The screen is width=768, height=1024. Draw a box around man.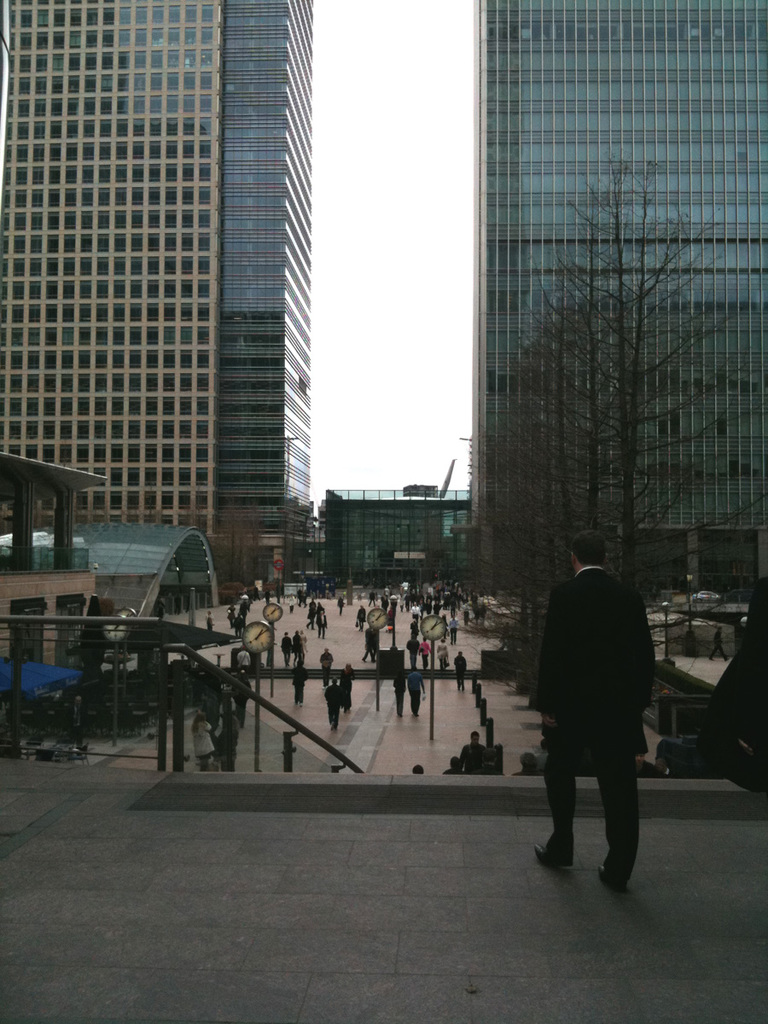
box=[514, 751, 538, 775].
